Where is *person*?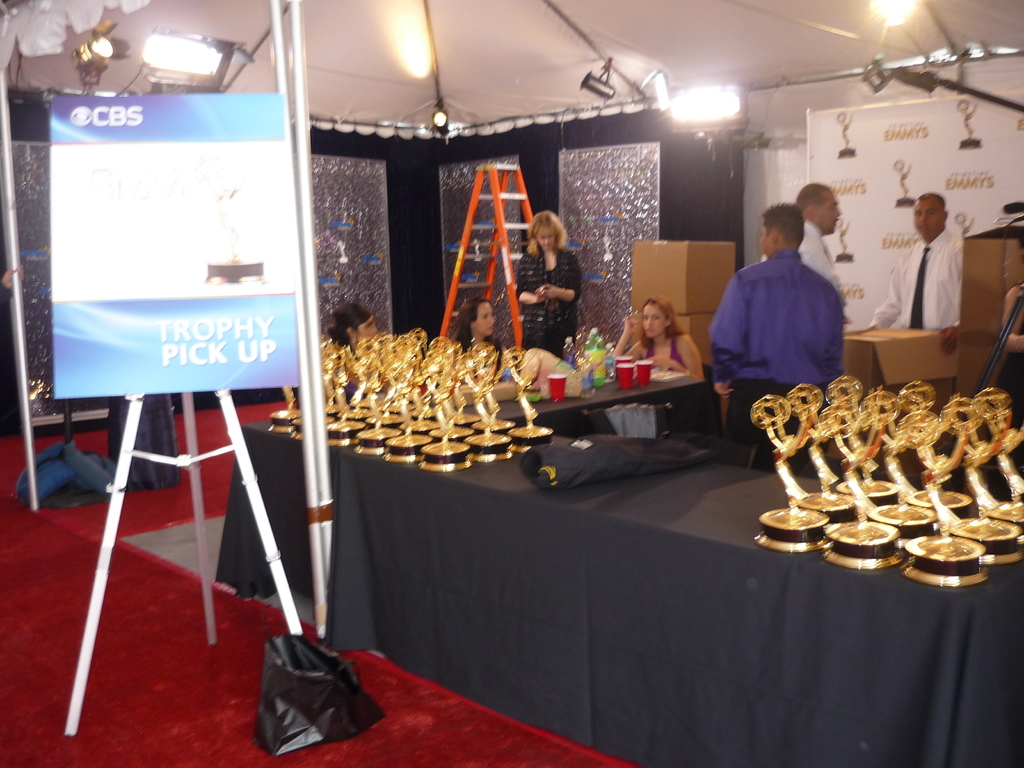
(613, 295, 706, 383).
